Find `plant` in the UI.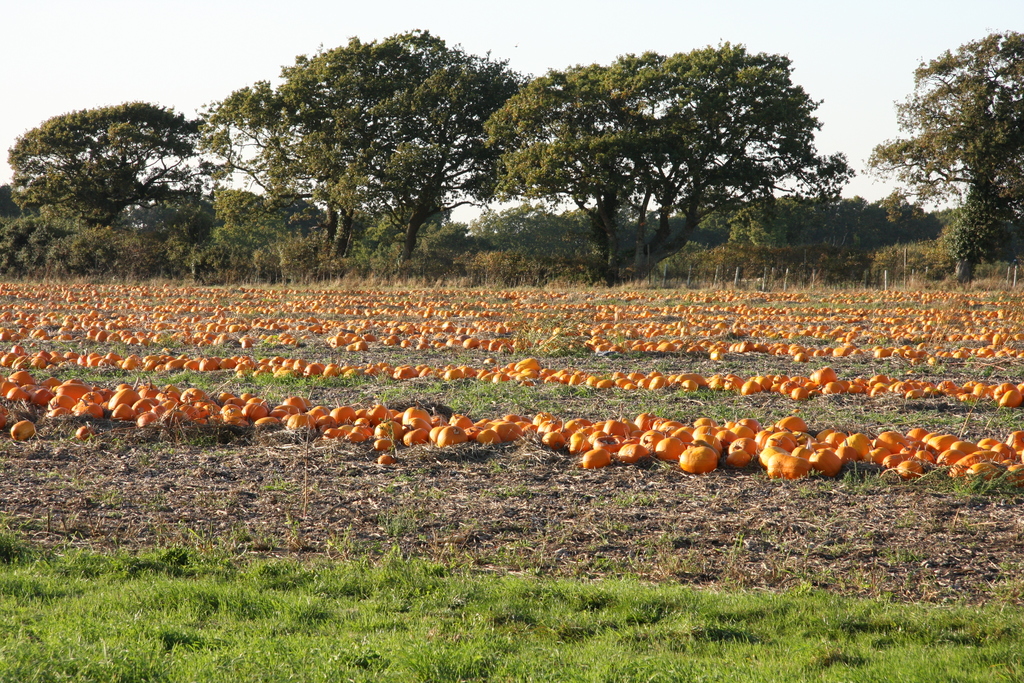
UI element at 355,227,412,284.
